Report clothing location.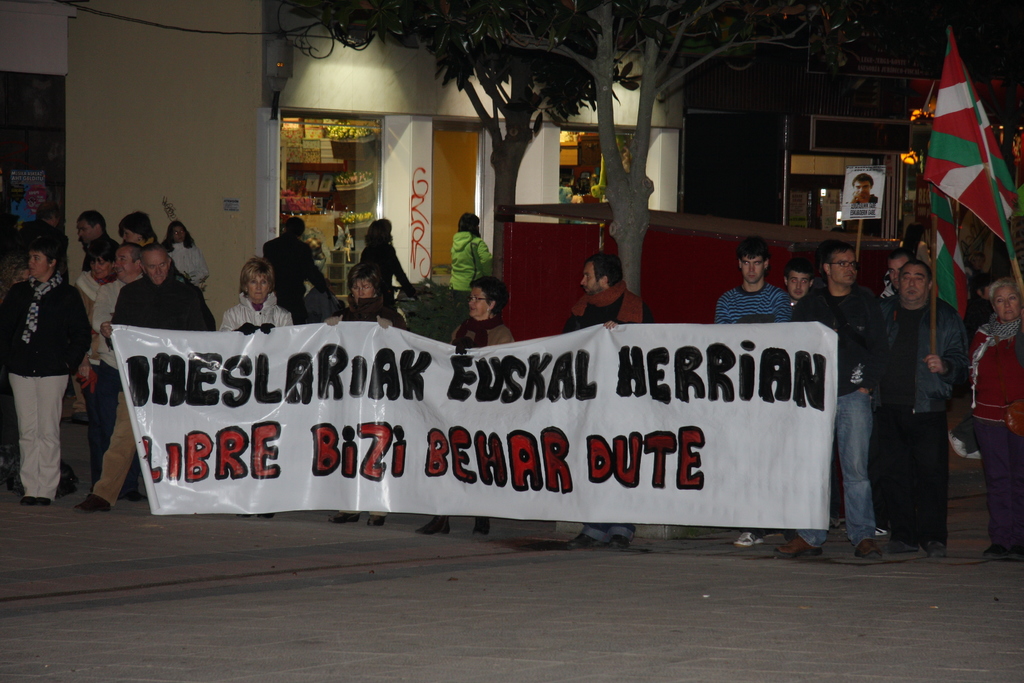
Report: <box>452,230,498,299</box>.
